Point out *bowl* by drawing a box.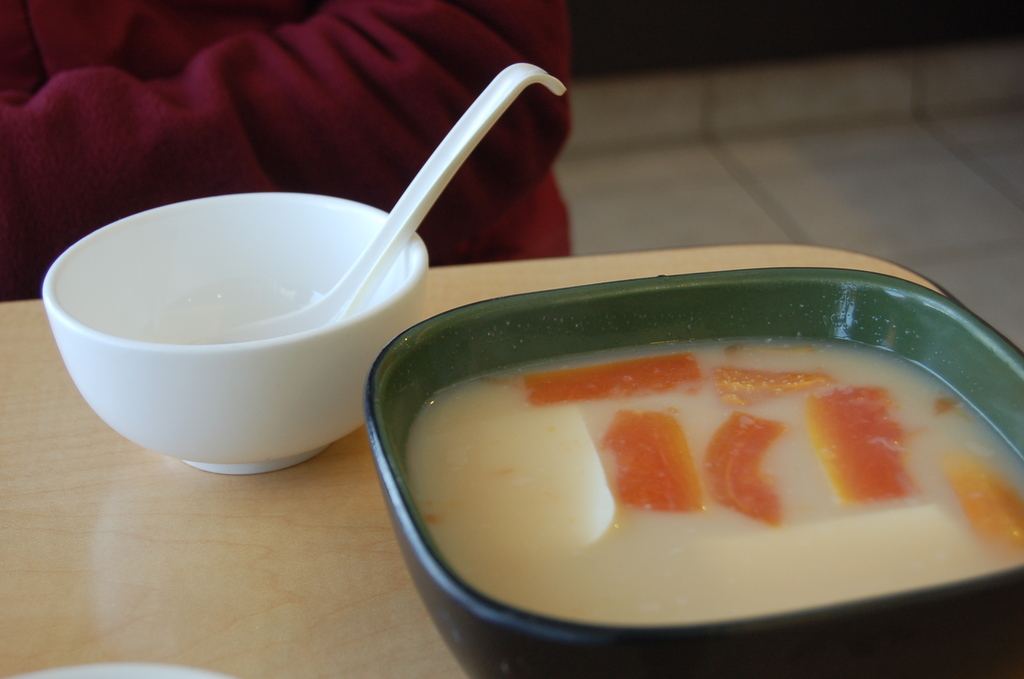
367,263,1023,678.
